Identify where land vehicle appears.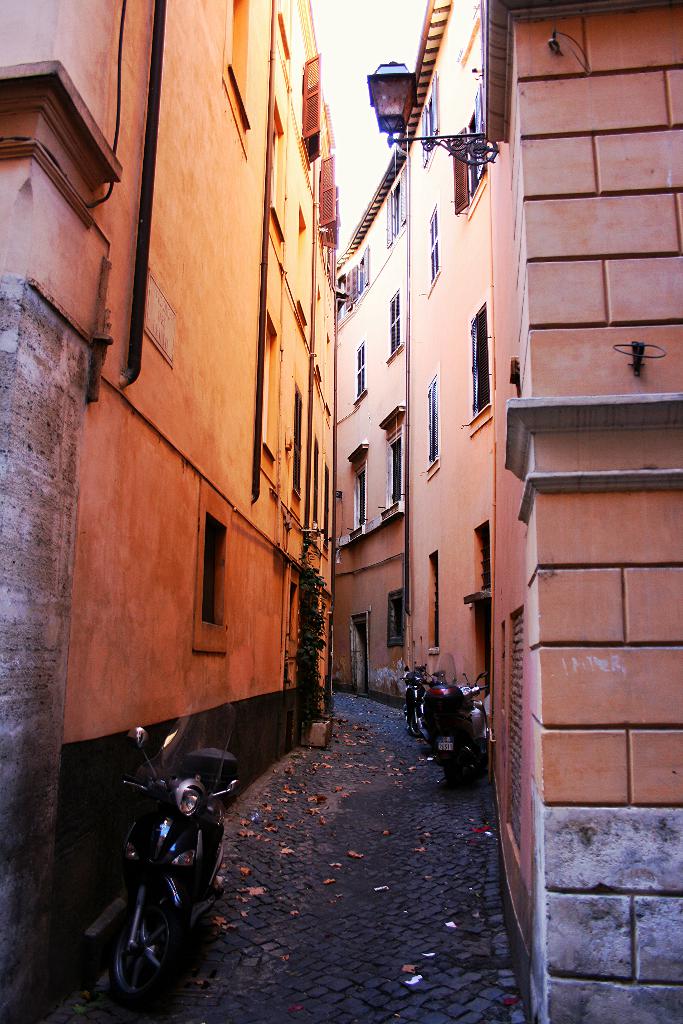
Appears at region(402, 667, 431, 732).
